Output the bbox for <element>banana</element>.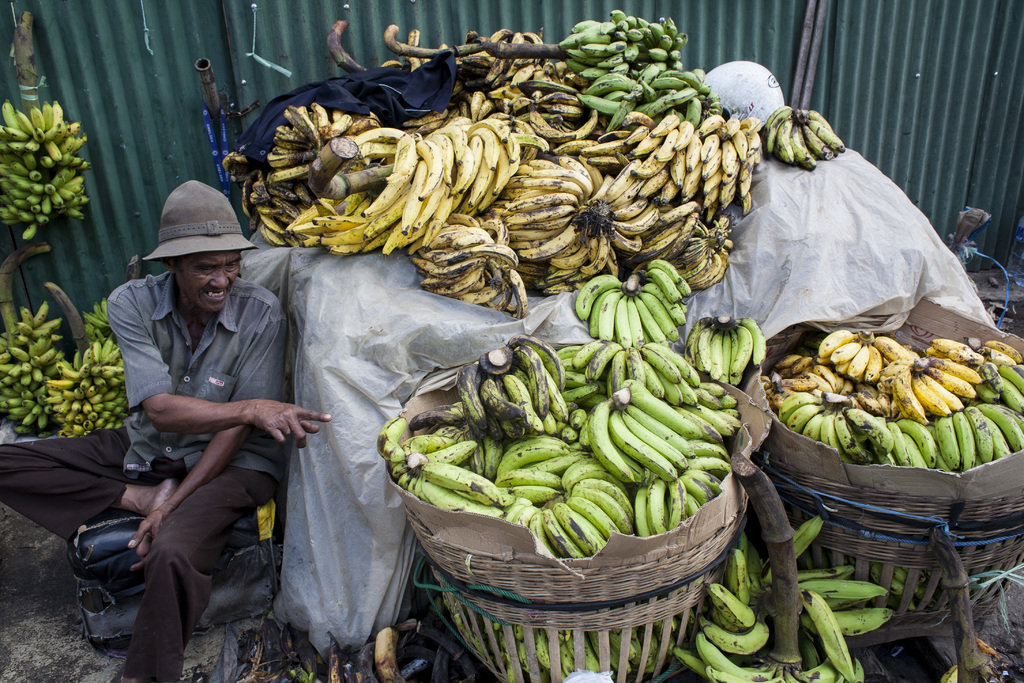
rect(815, 330, 857, 357).
